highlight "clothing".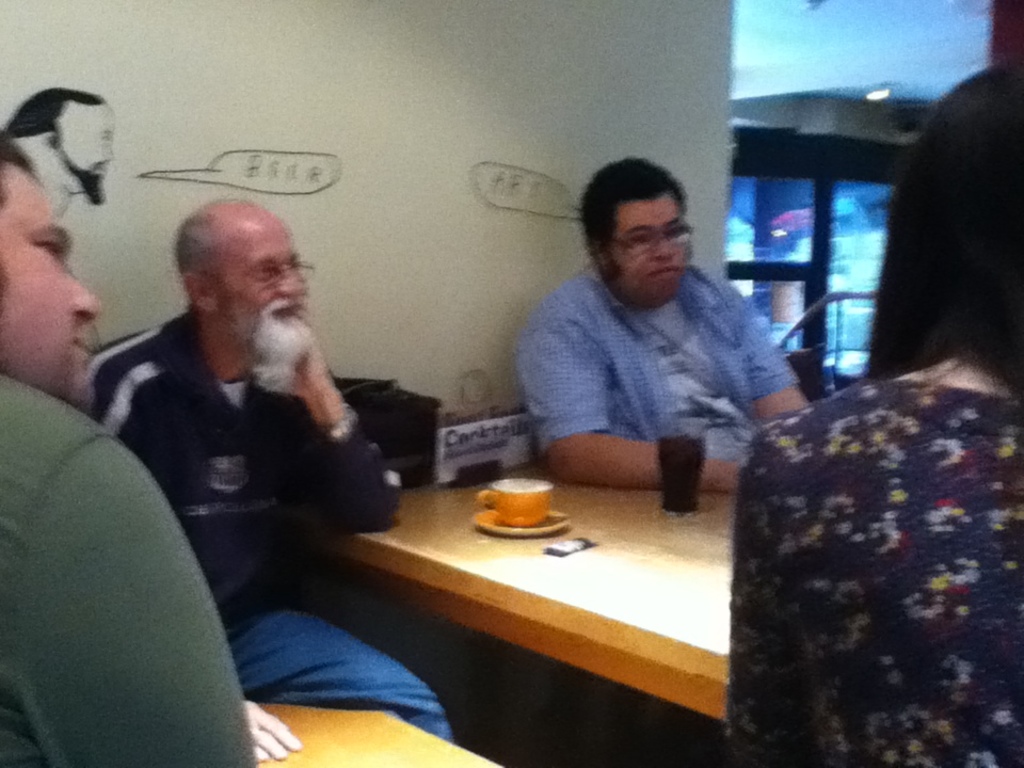
Highlighted region: {"left": 507, "top": 252, "right": 809, "bottom": 481}.
